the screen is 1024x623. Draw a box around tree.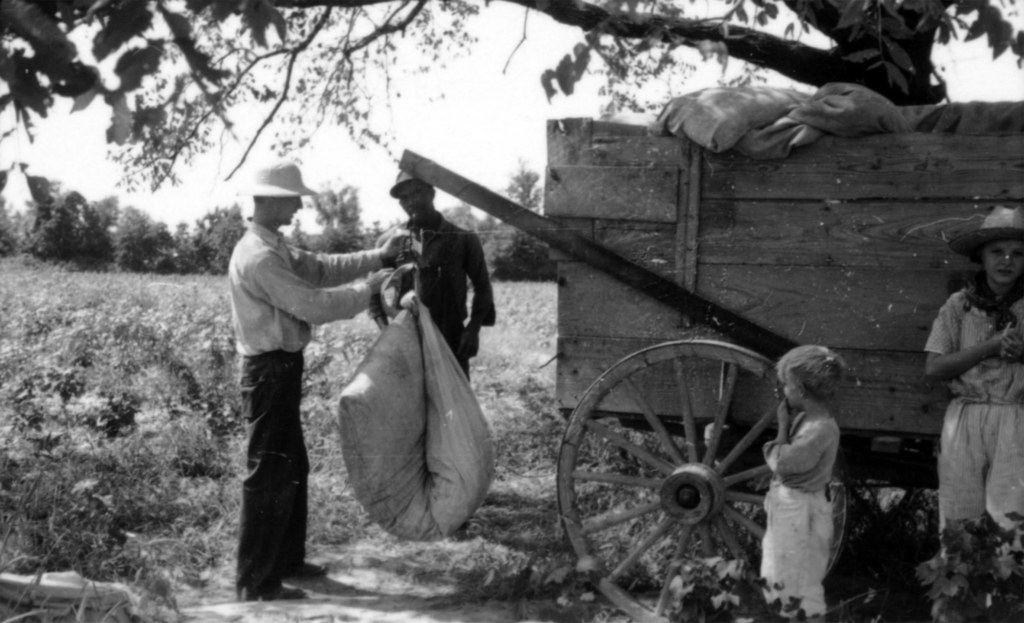
113/207/186/262.
